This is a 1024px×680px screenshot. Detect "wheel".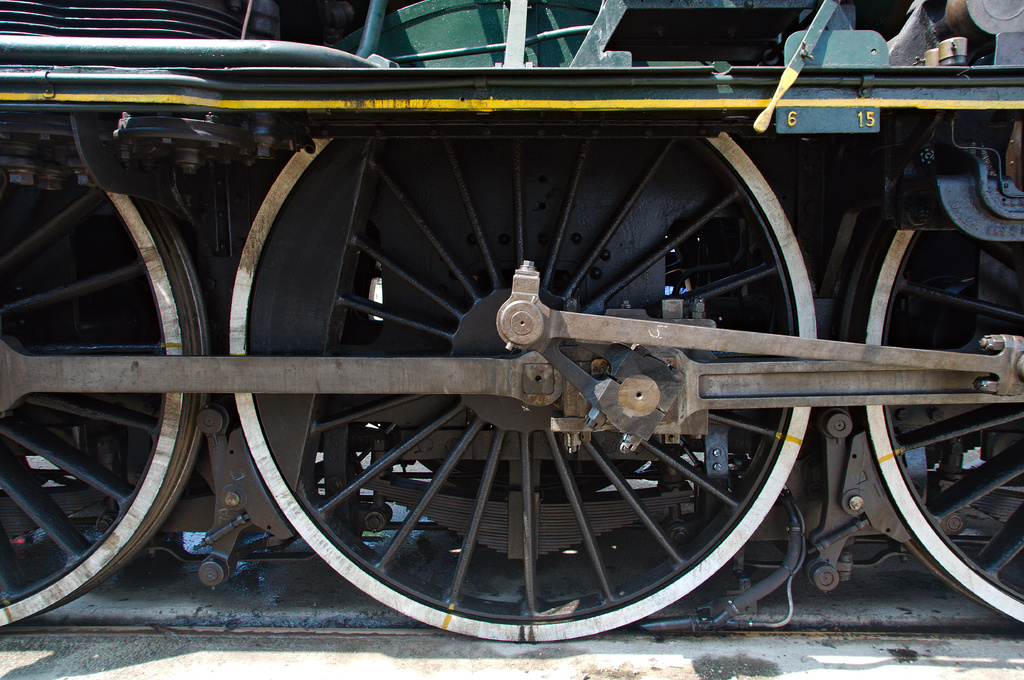
select_region(222, 130, 827, 647).
